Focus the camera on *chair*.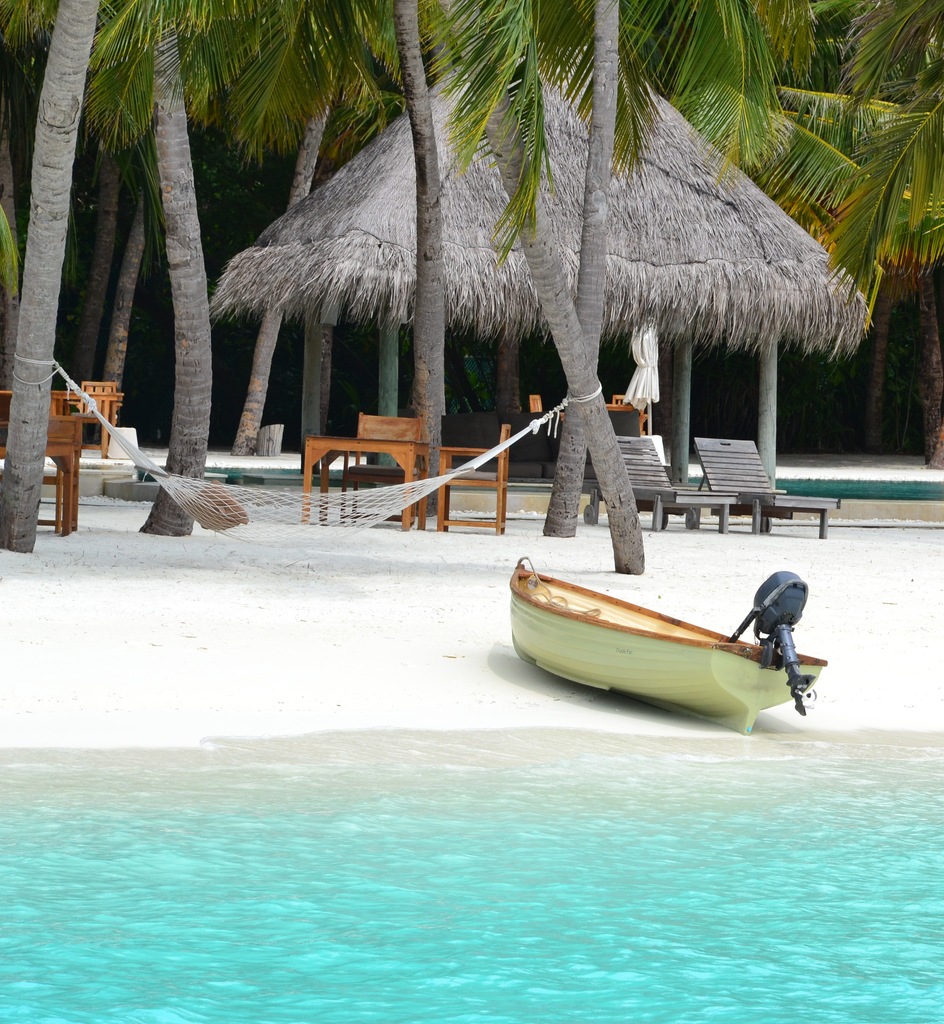
Focus region: <box>590,435,732,525</box>.
